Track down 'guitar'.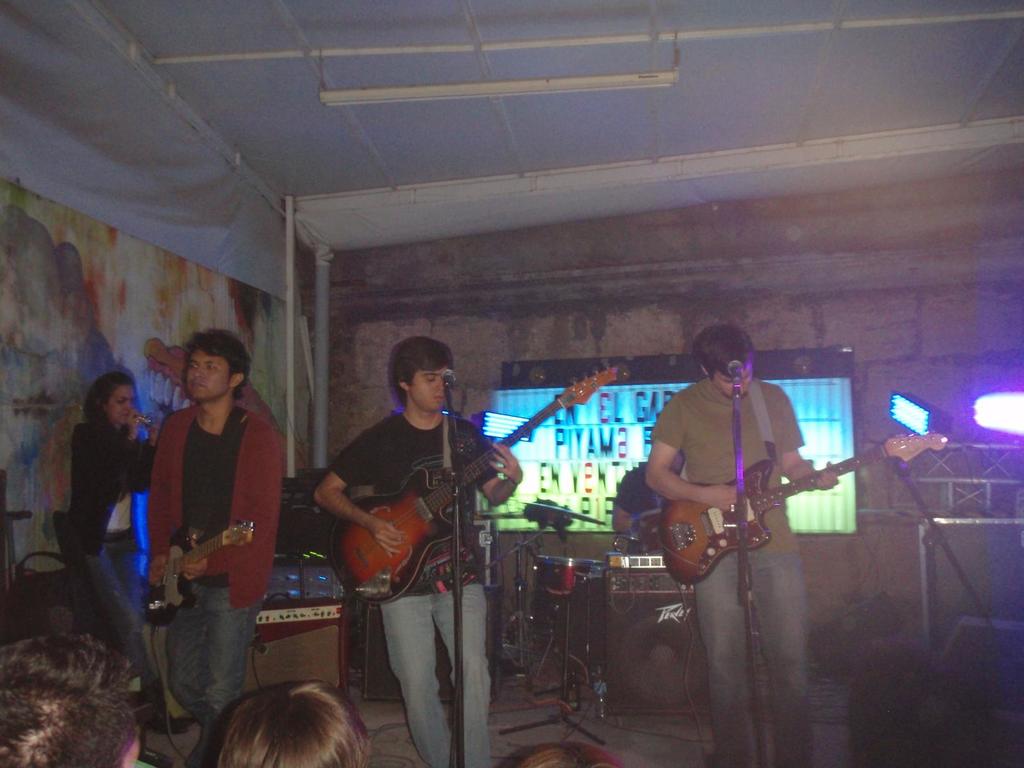
Tracked to detection(134, 513, 259, 632).
